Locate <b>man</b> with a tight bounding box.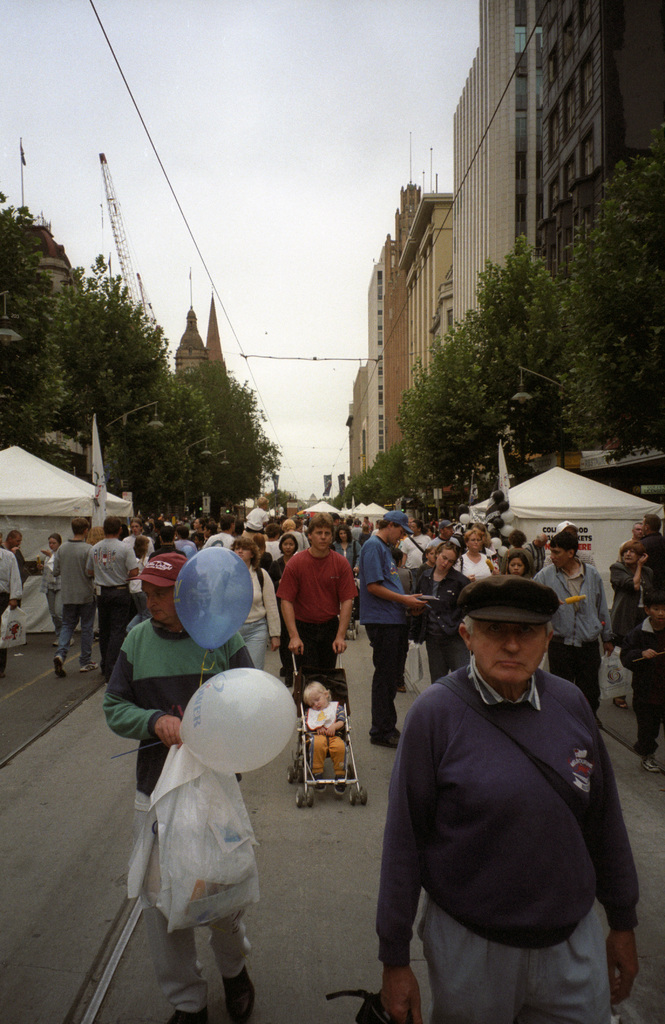
x1=378, y1=558, x2=652, y2=1021.
